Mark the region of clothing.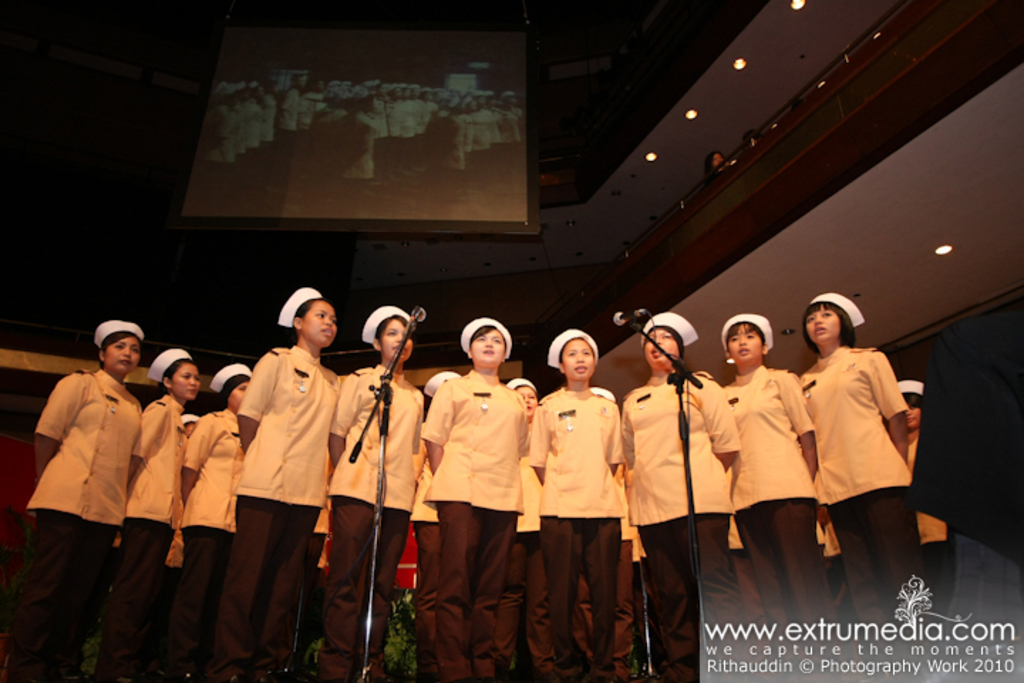
Region: x1=178 y1=406 x2=245 y2=679.
